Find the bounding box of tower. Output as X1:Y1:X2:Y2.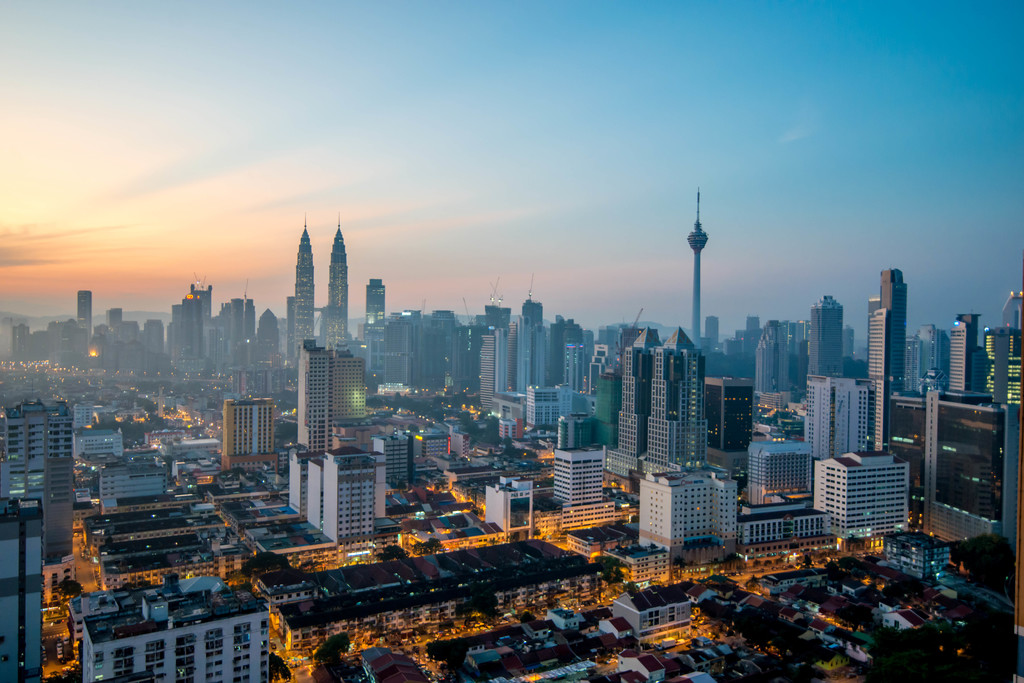
284:200:324:364.
